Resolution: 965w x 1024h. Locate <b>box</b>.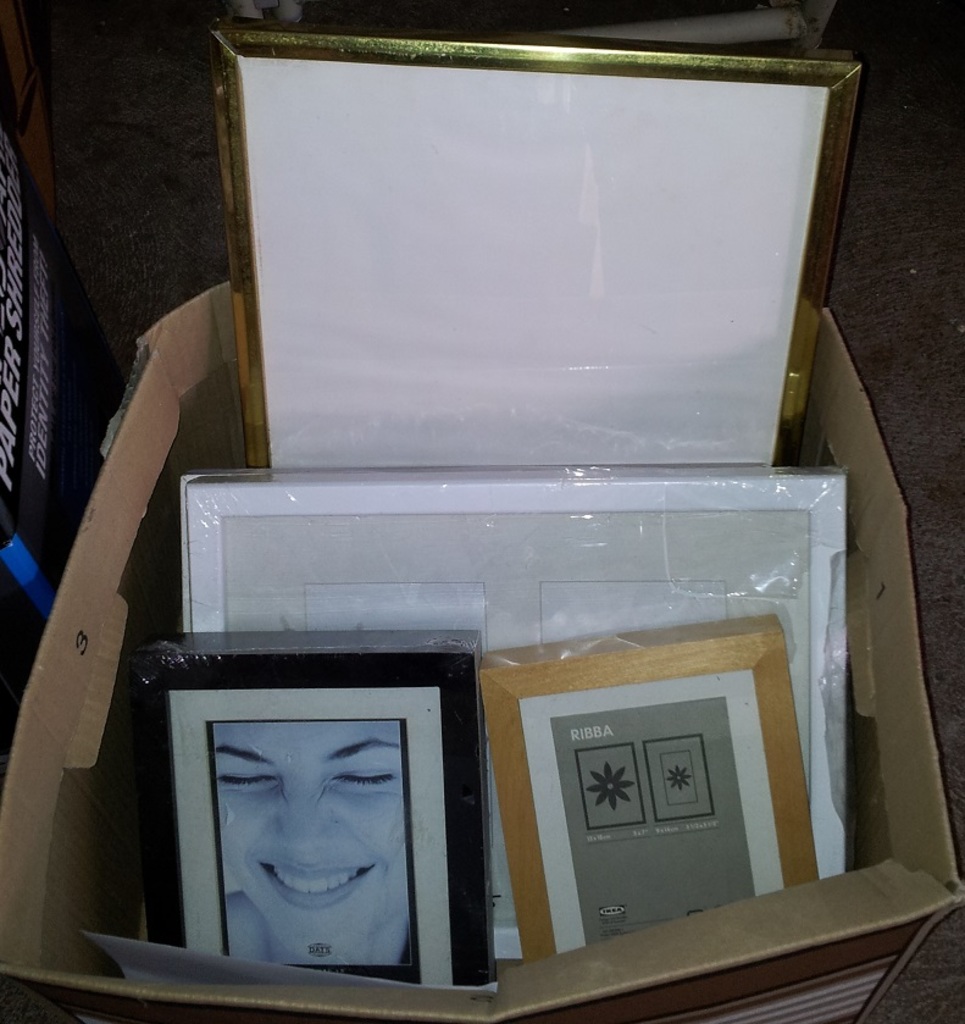
bbox=[482, 613, 821, 962].
